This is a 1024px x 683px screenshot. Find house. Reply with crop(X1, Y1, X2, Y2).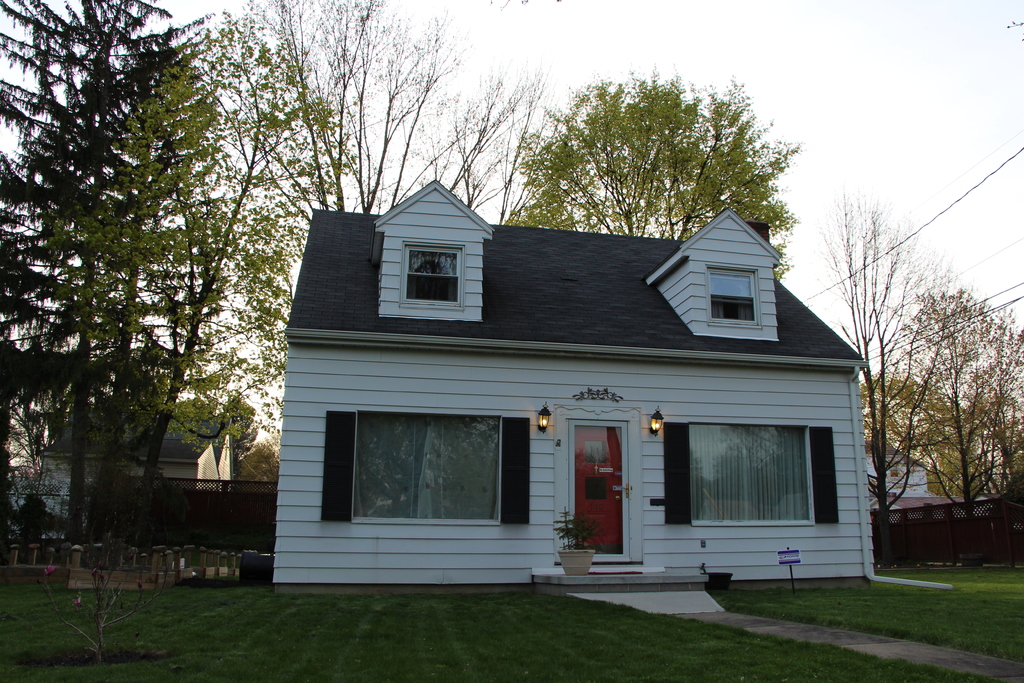
crop(26, 394, 237, 531).
